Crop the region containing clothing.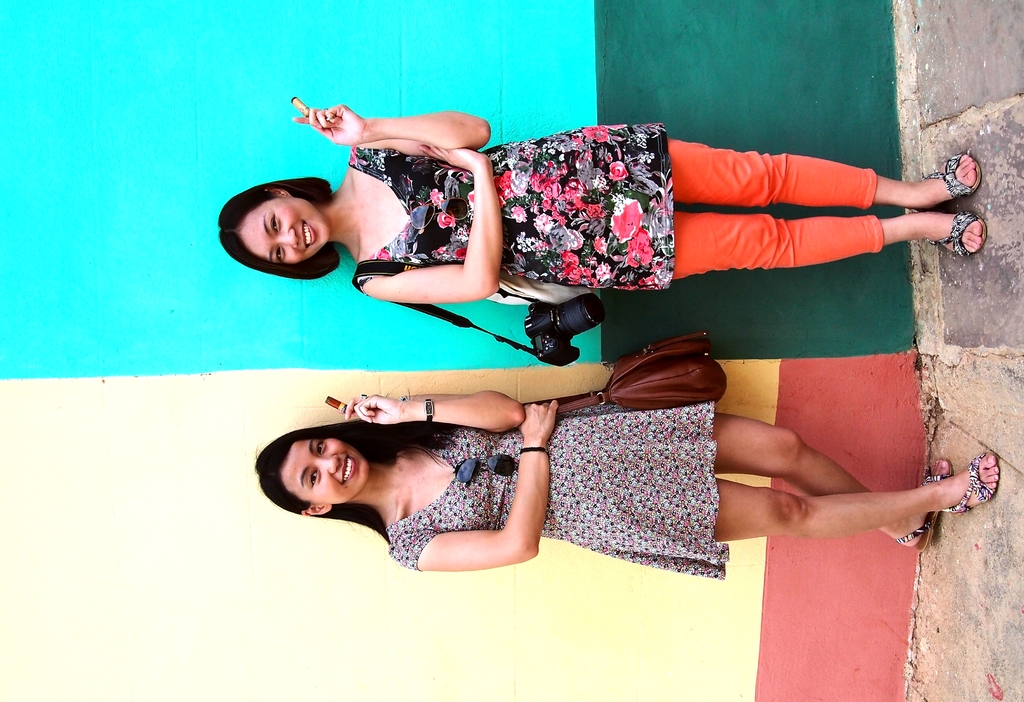
Crop region: 384/406/731/580.
